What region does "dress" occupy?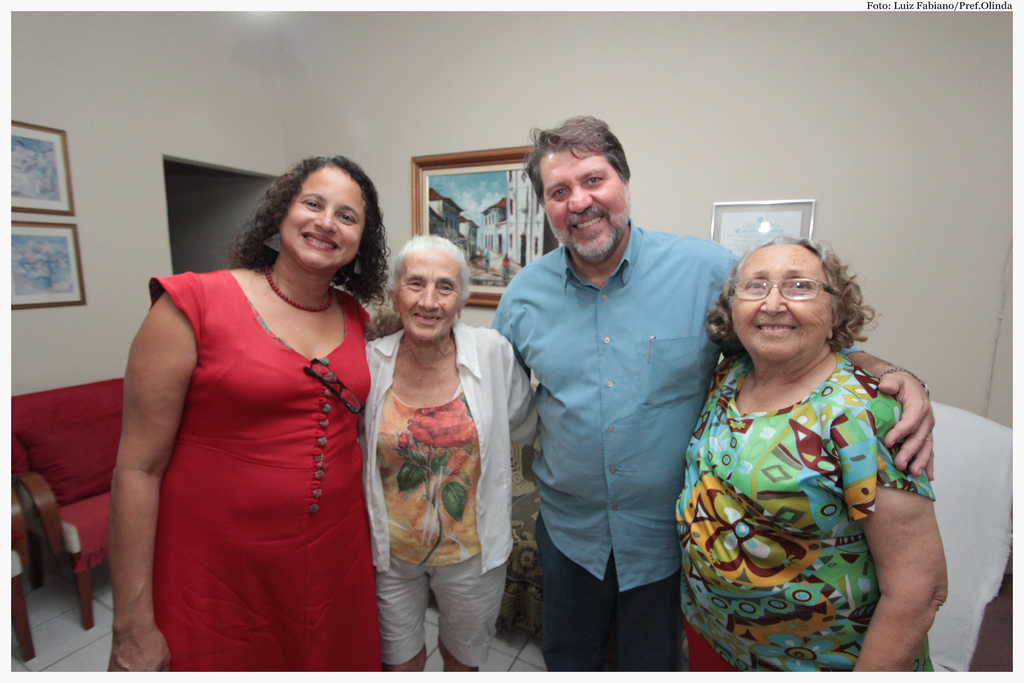
[left=147, top=270, right=380, bottom=682].
